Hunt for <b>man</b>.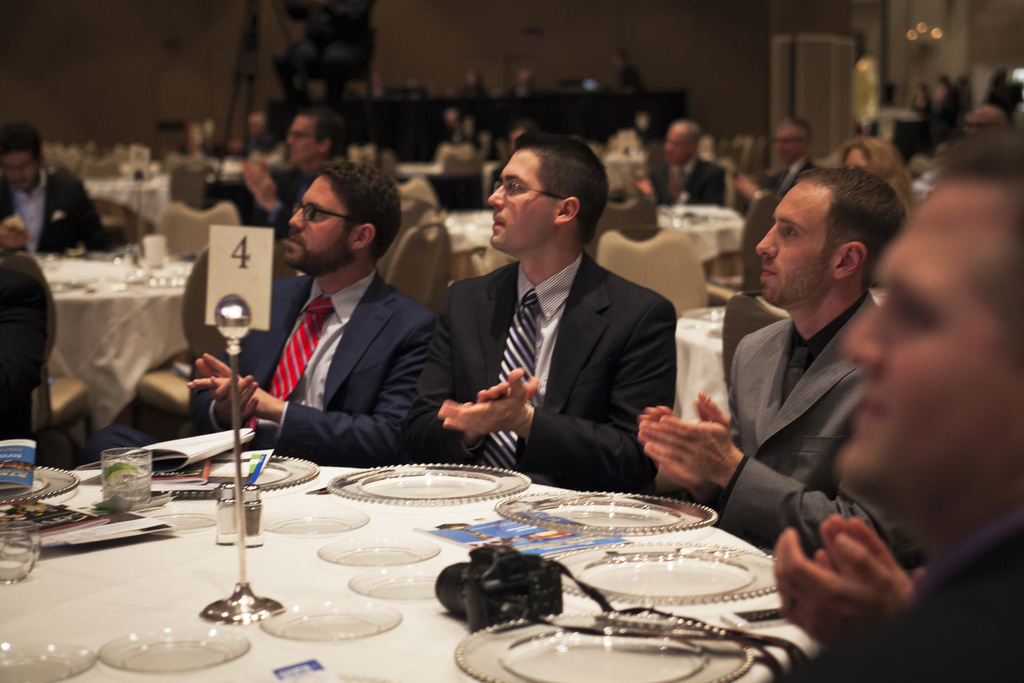
Hunted down at Rect(215, 102, 331, 274).
